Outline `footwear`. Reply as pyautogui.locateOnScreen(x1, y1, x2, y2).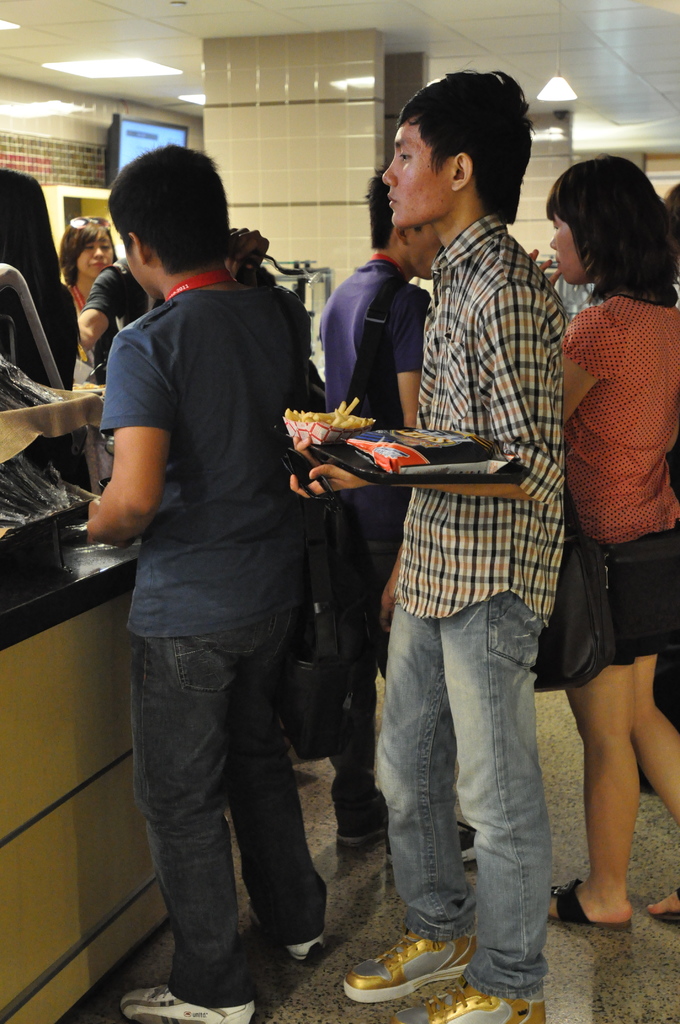
pyautogui.locateOnScreen(336, 786, 392, 845).
